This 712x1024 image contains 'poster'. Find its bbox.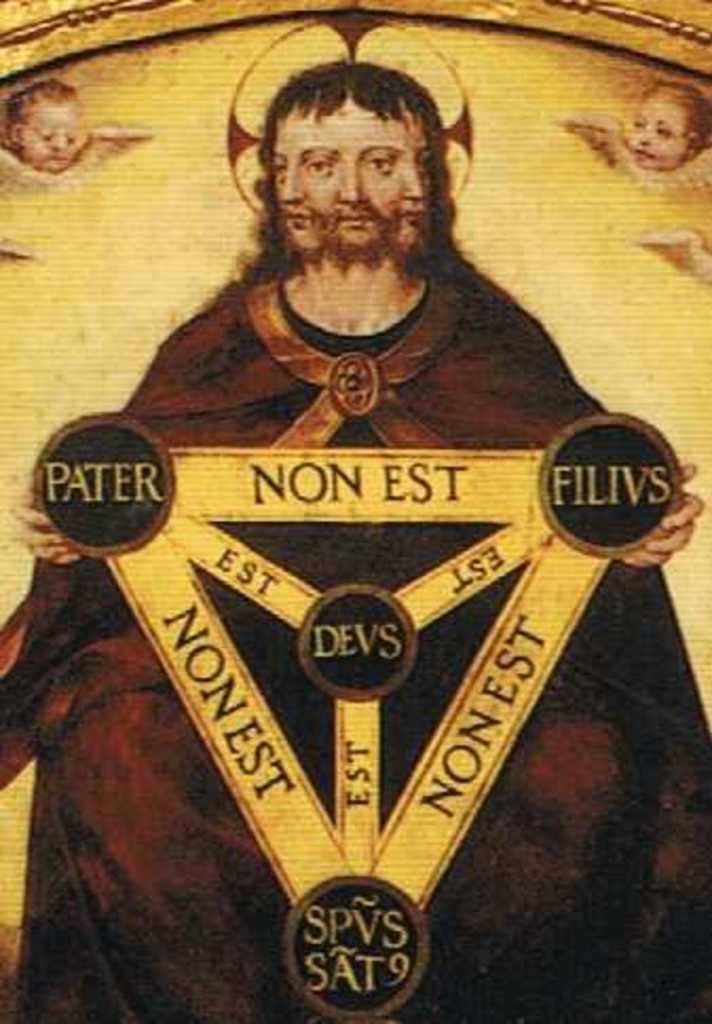
[x1=0, y1=0, x2=710, y2=1022].
